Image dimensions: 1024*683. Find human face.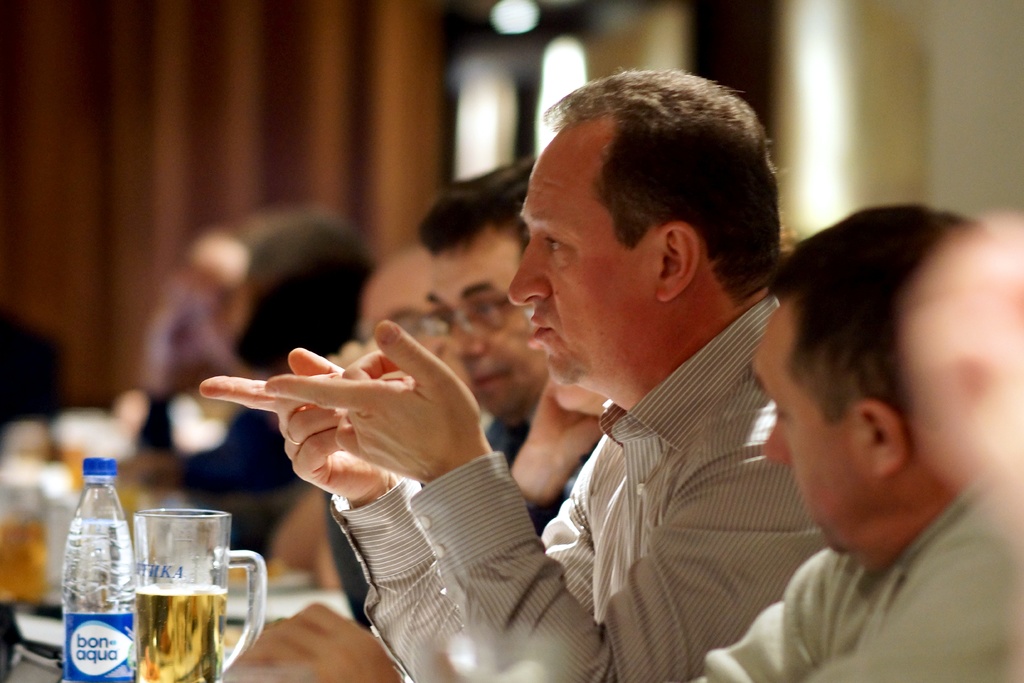
<bbox>355, 263, 449, 372</bbox>.
